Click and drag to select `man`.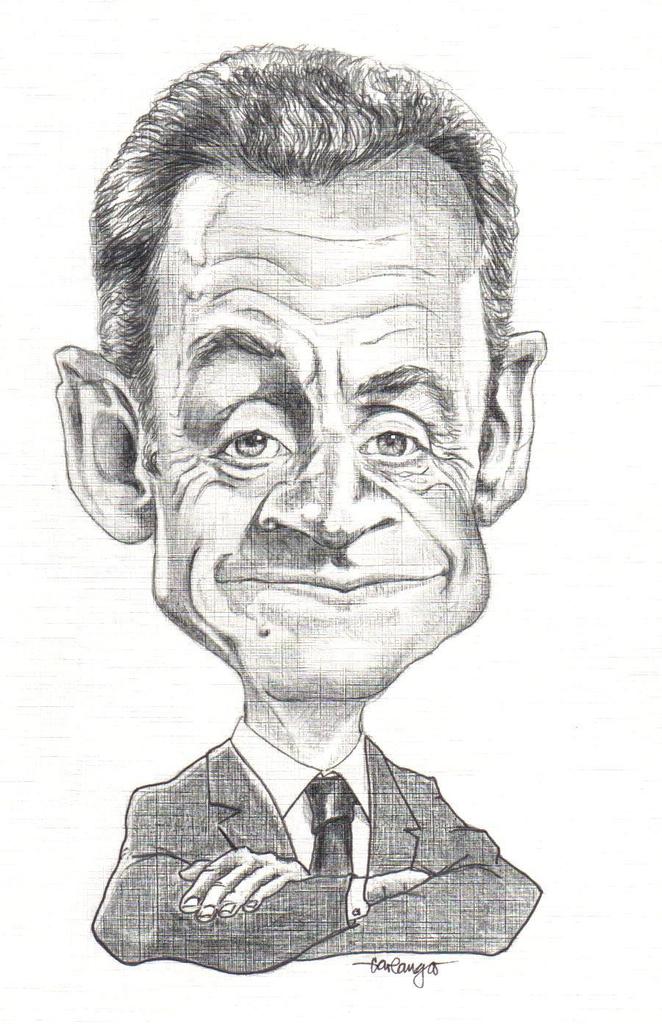
Selection: BBox(50, 64, 594, 971).
